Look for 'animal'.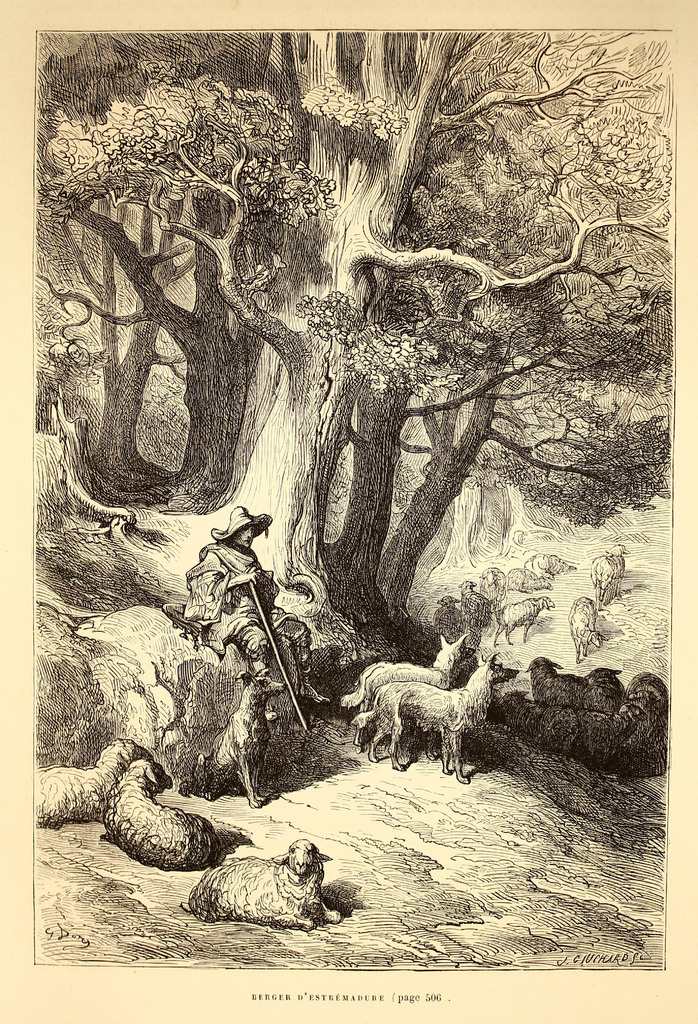
Found: (345, 647, 523, 788).
